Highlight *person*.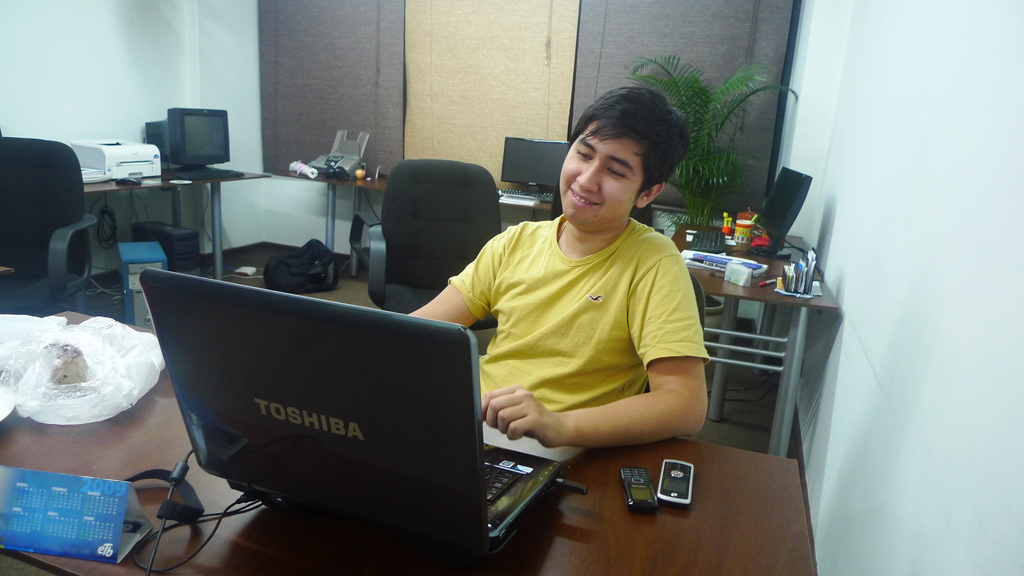
Highlighted region: rect(429, 69, 717, 508).
